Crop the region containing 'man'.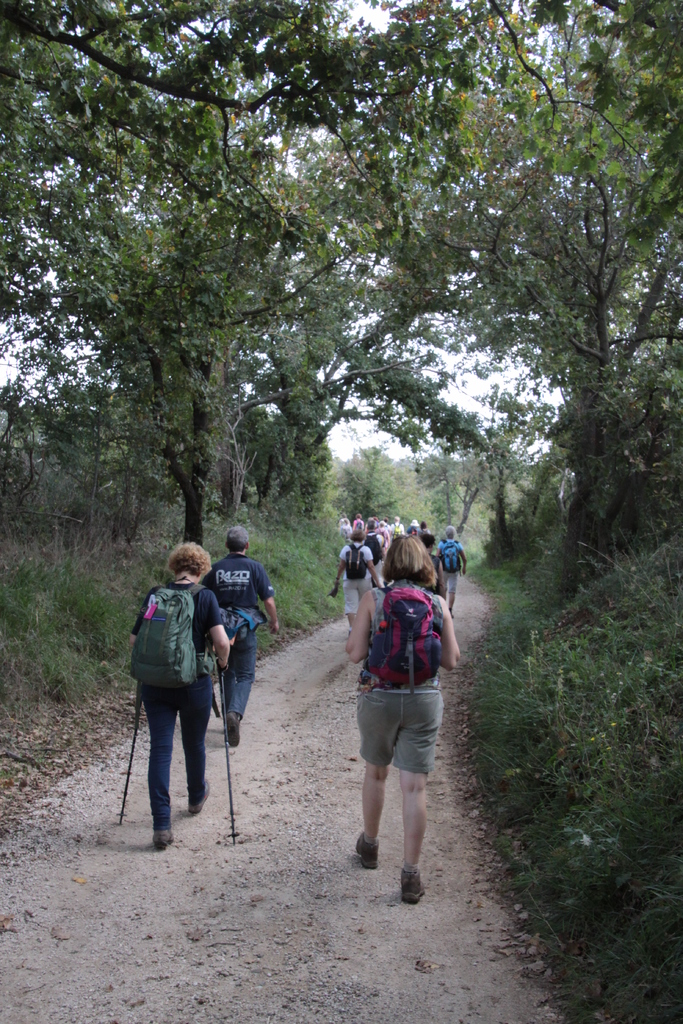
Crop region: pyautogui.locateOnScreen(204, 524, 277, 749).
